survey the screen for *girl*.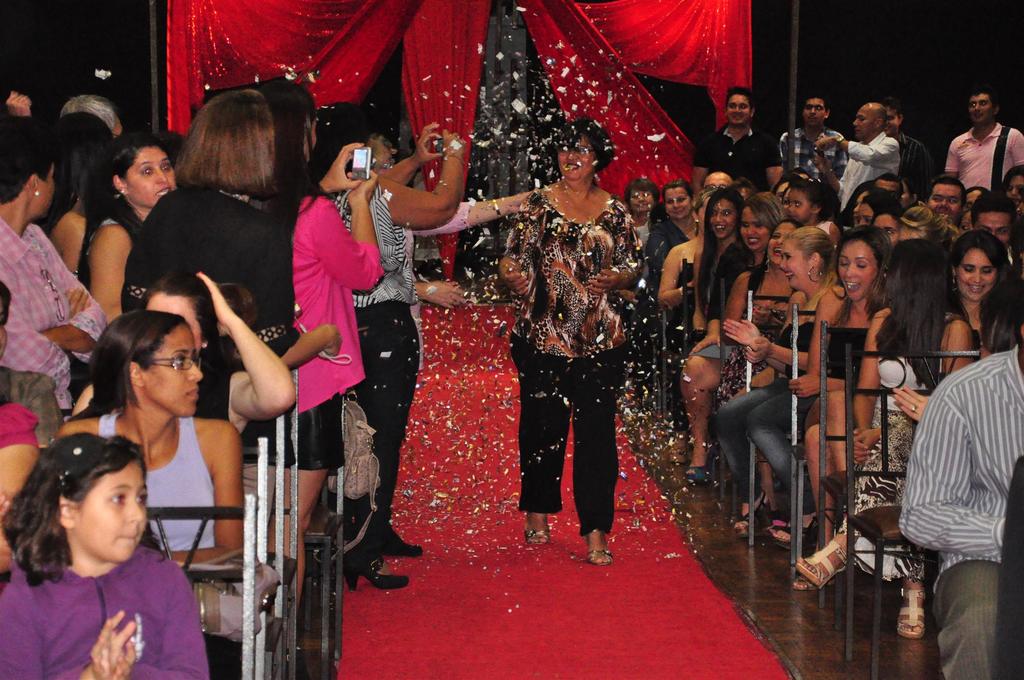
Survey found: [0,432,213,679].
